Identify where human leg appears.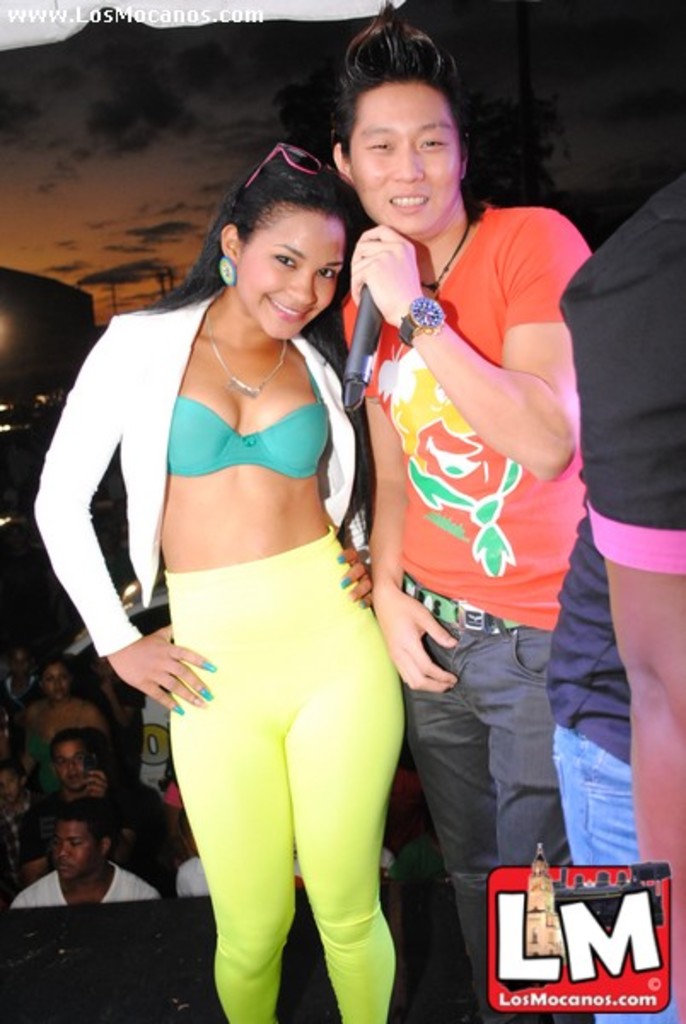
Appears at [160,664,403,1022].
